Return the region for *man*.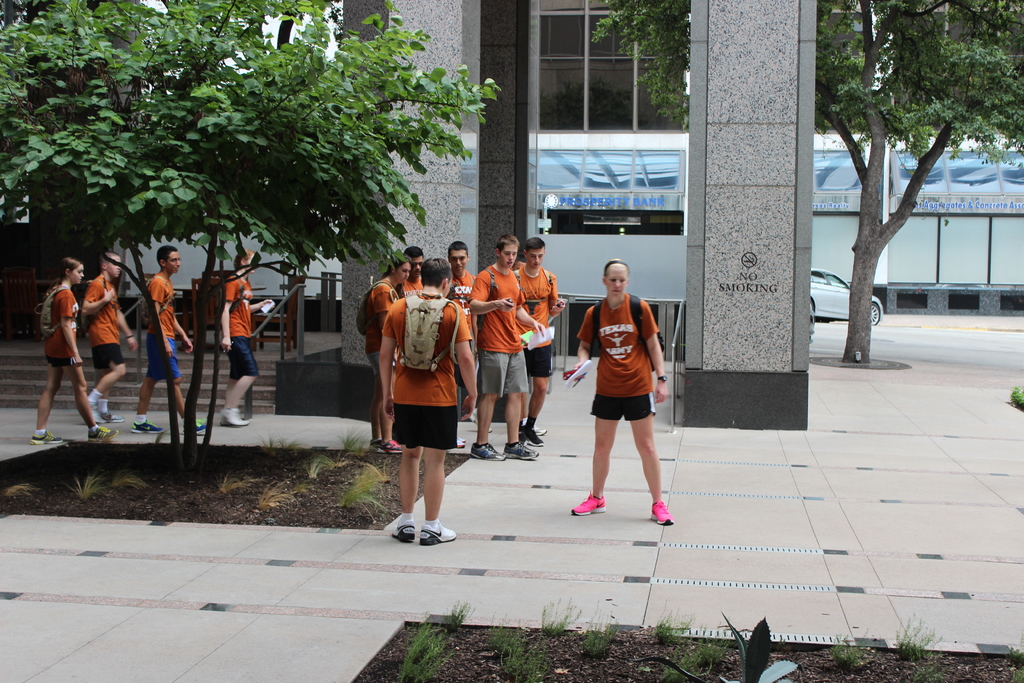
box=[568, 258, 674, 523].
